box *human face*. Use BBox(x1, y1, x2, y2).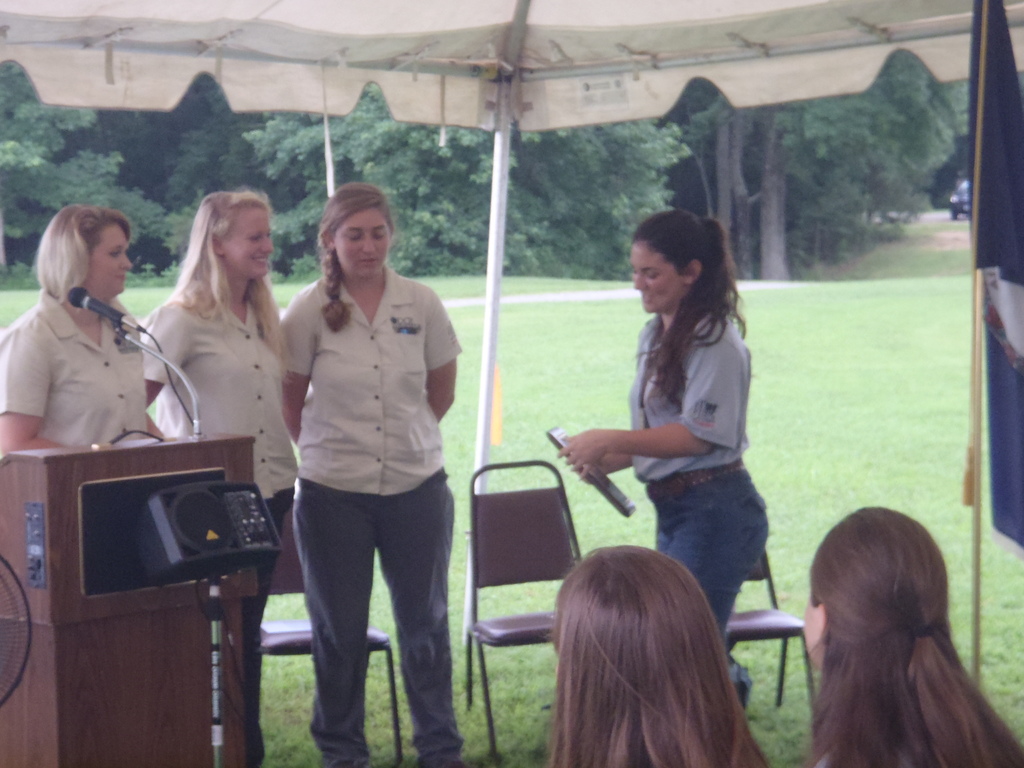
BBox(329, 207, 391, 282).
